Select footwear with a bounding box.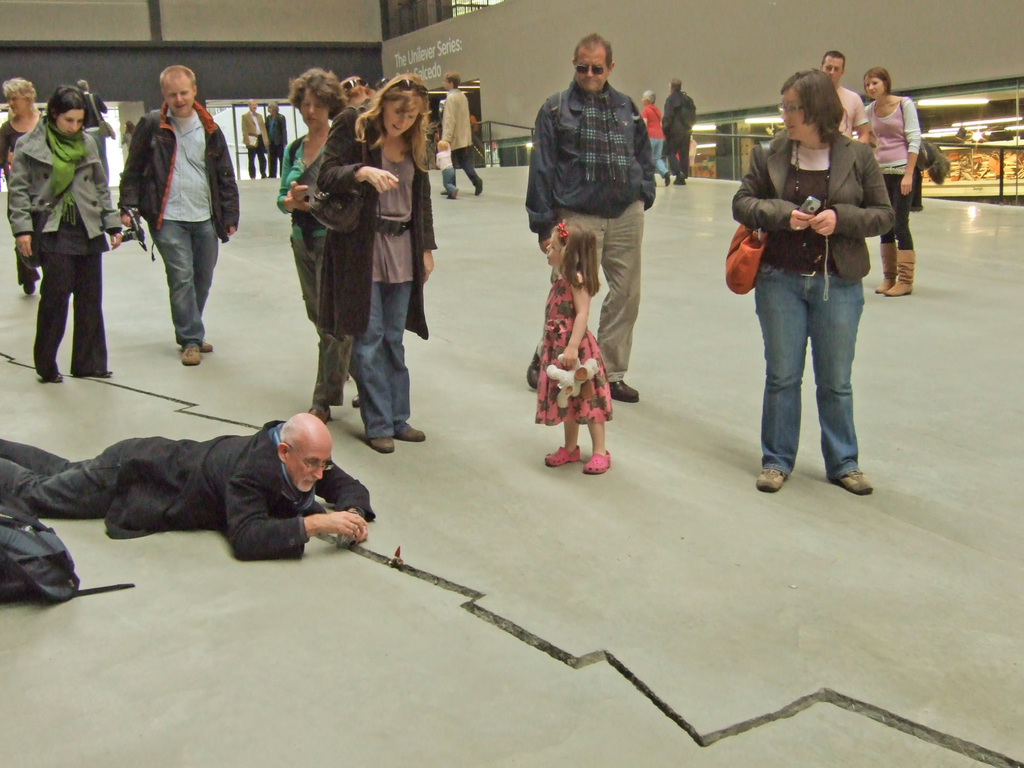
[x1=755, y1=471, x2=785, y2=495].
